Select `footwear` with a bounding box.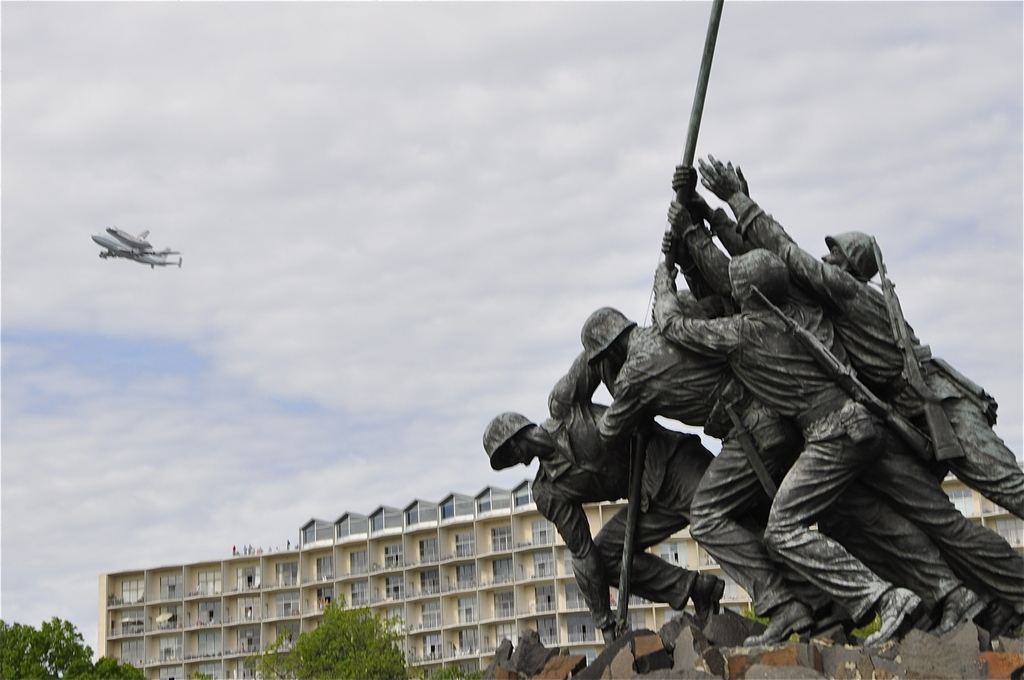
927 587 982 638.
